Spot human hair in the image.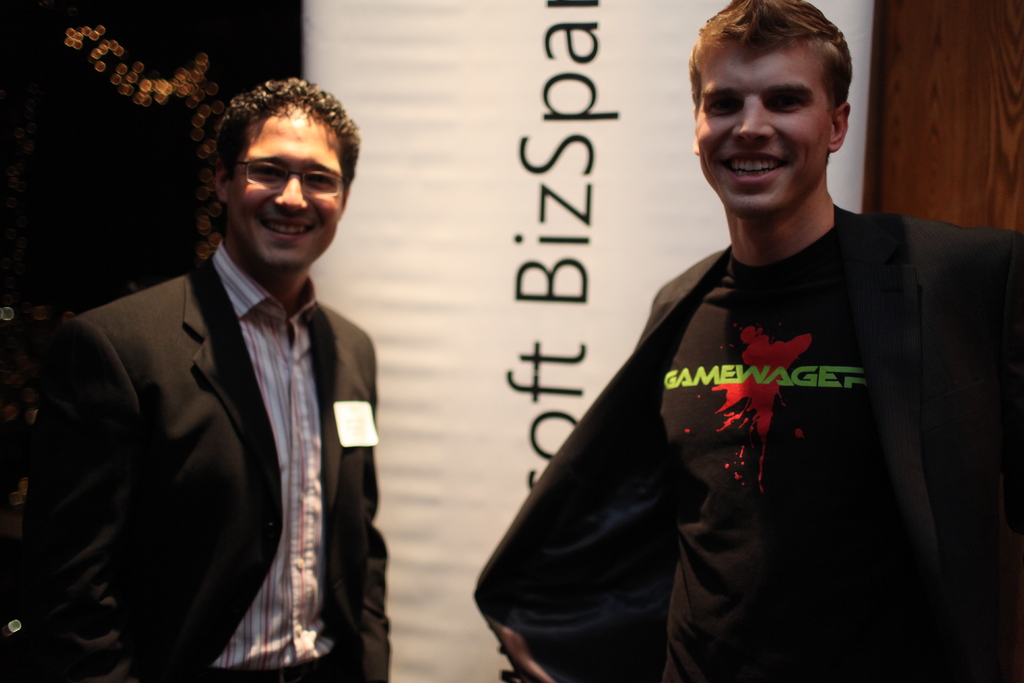
human hair found at select_region(691, 0, 854, 114).
